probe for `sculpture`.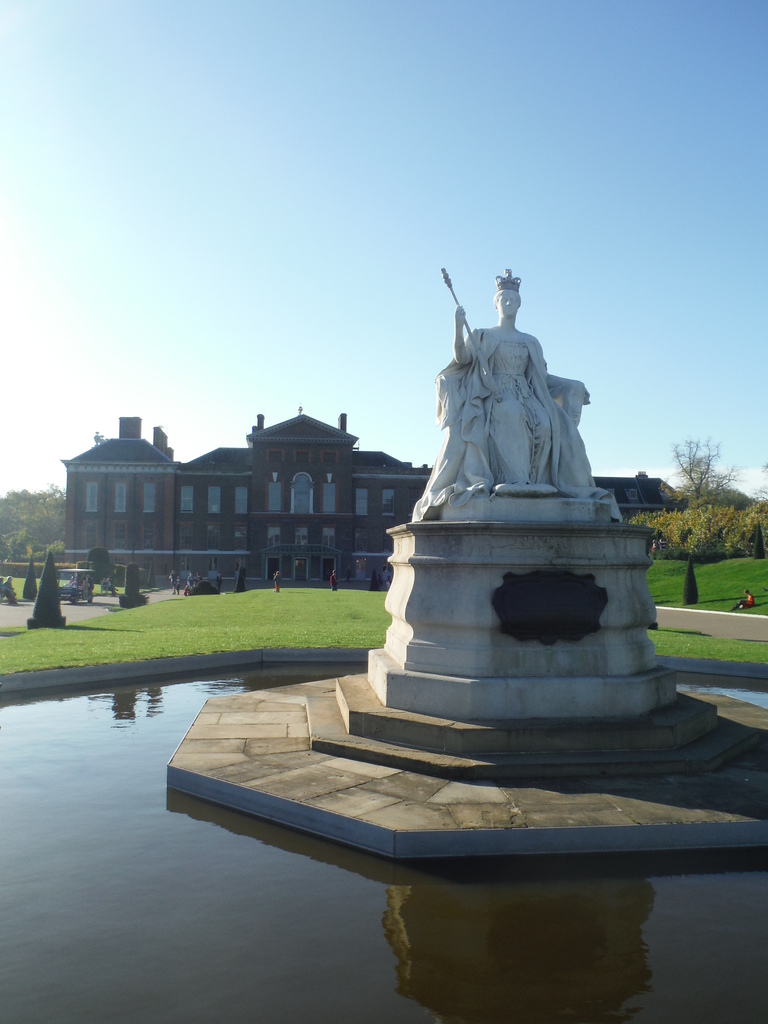
Probe result: {"left": 393, "top": 259, "right": 632, "bottom": 548}.
